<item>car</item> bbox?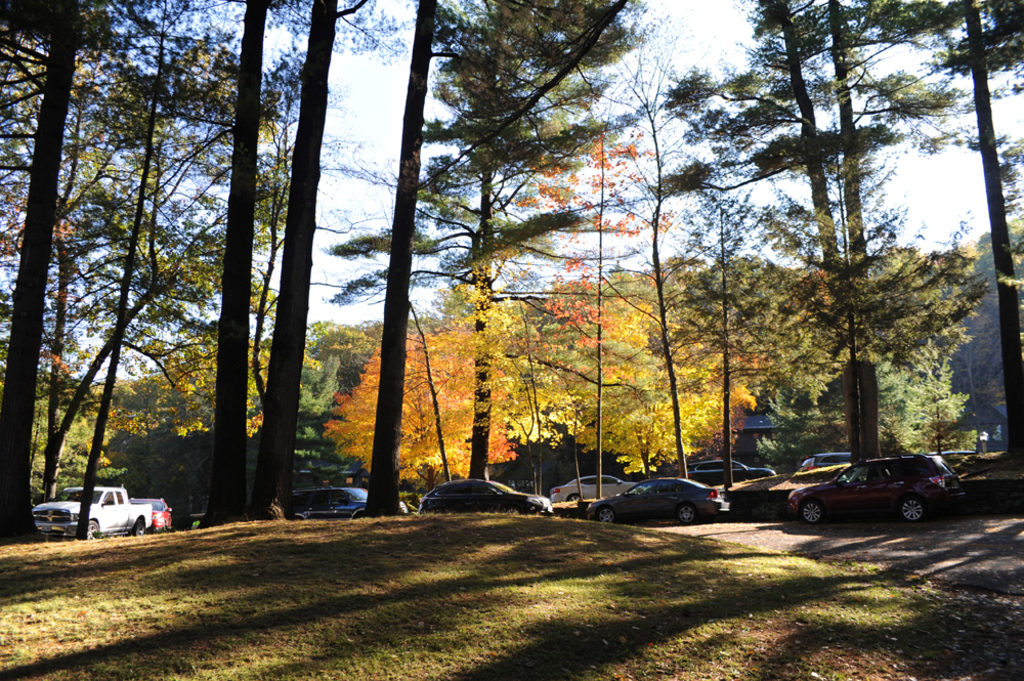
421/474/553/512
